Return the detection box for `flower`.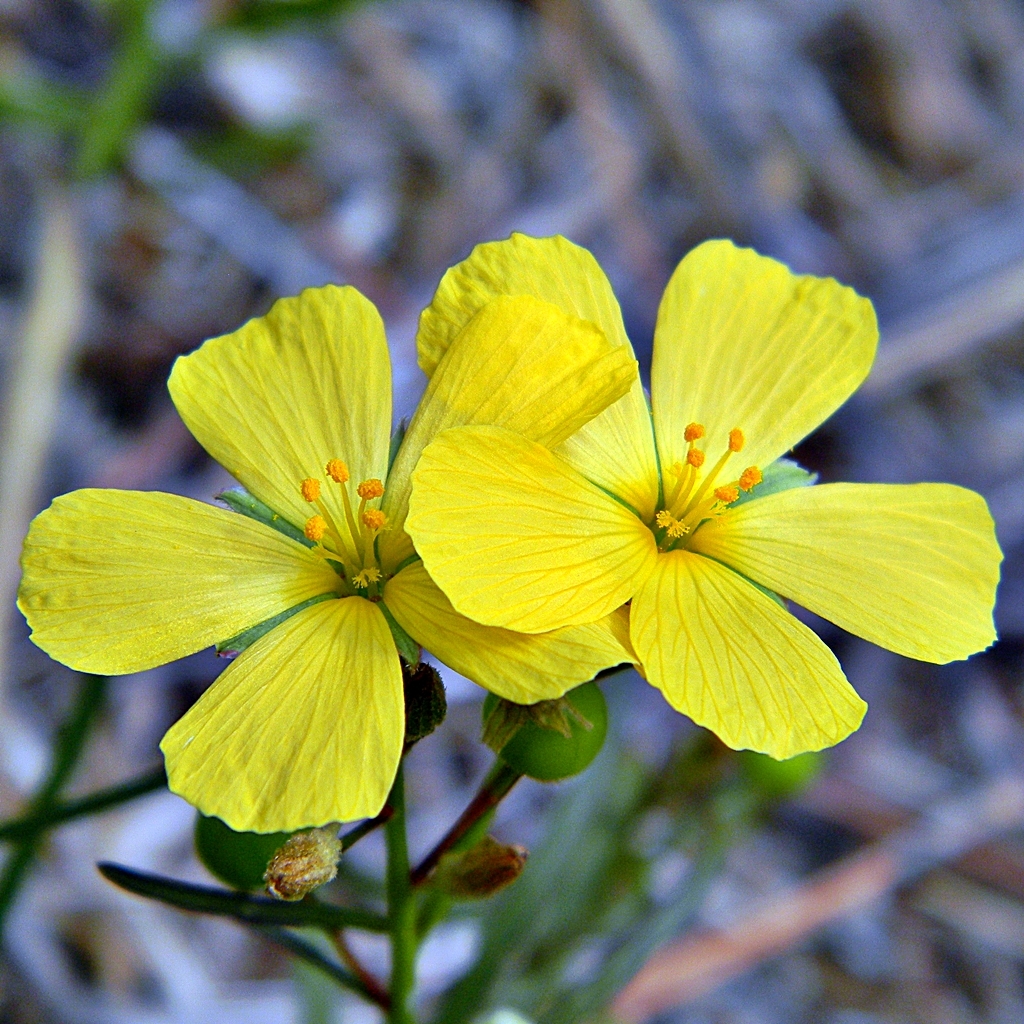
(25, 272, 643, 841).
